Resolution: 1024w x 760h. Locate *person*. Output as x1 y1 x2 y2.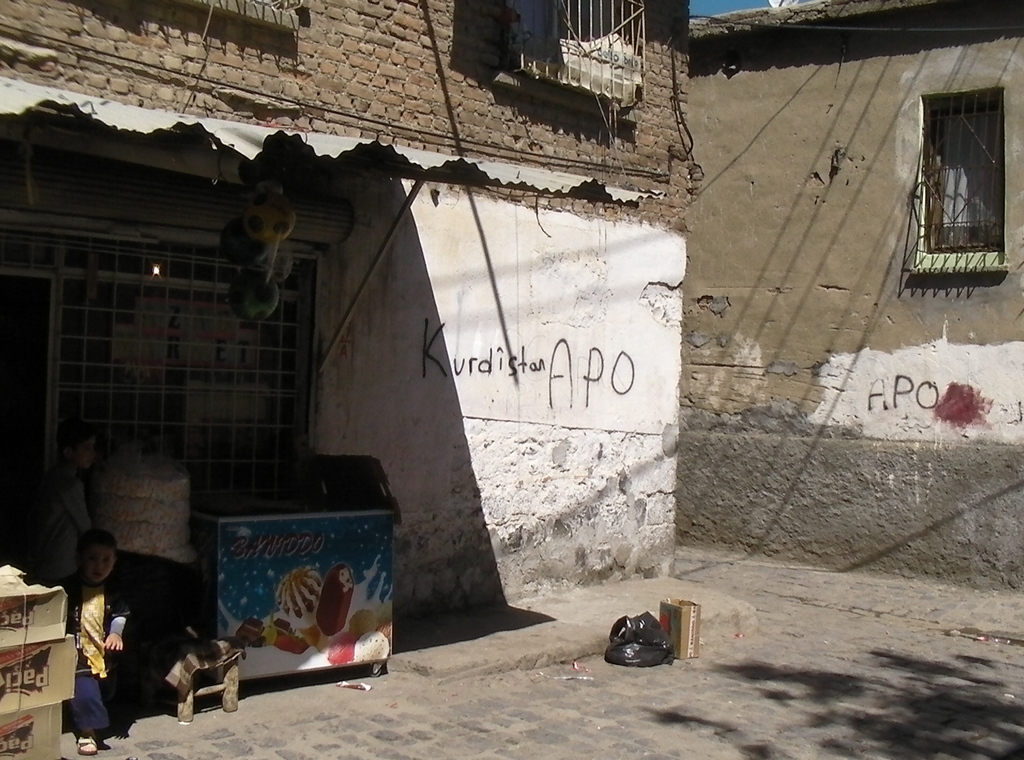
53 519 126 751.
